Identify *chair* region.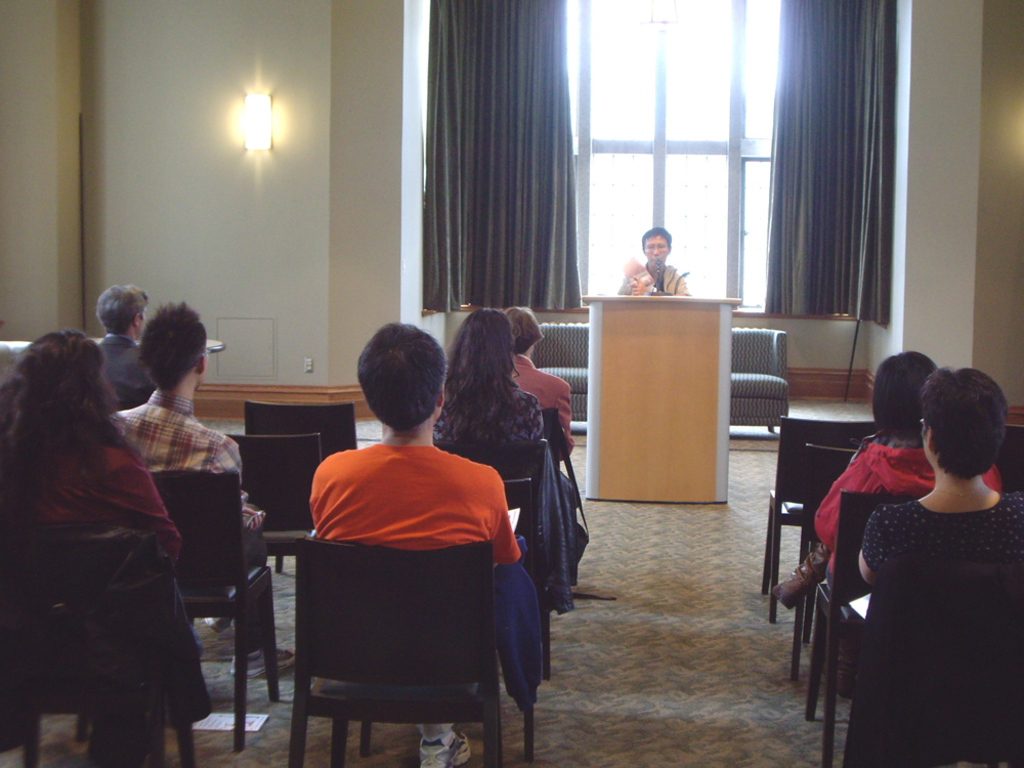
Region: rect(284, 536, 502, 767).
